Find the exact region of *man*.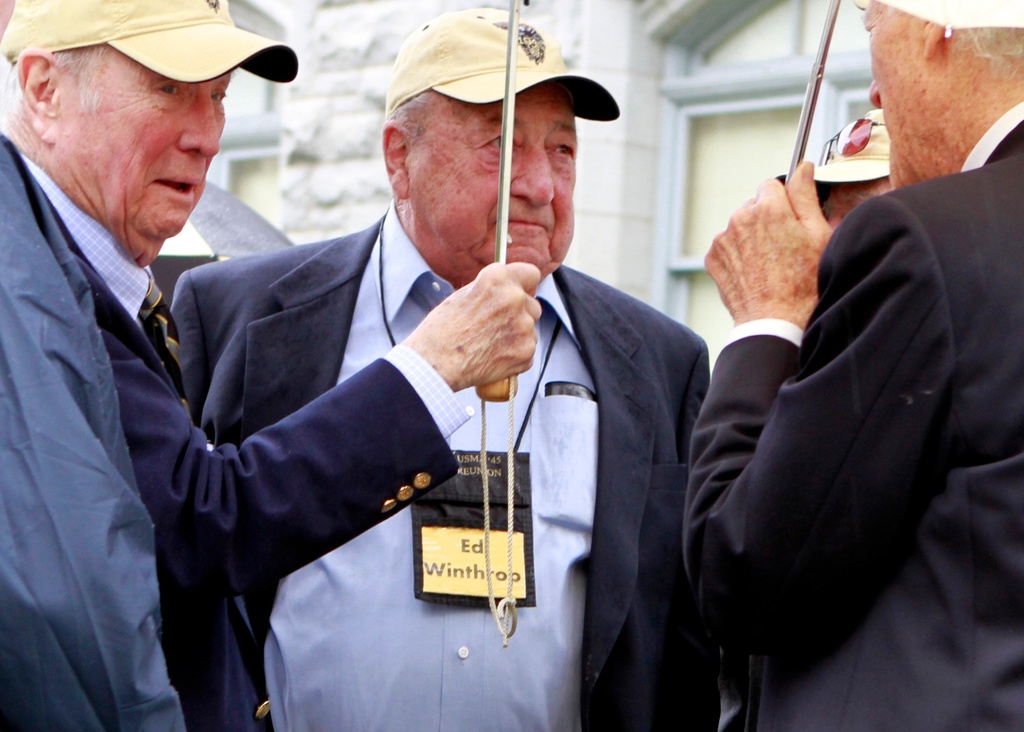
Exact region: bbox(0, 0, 546, 731).
